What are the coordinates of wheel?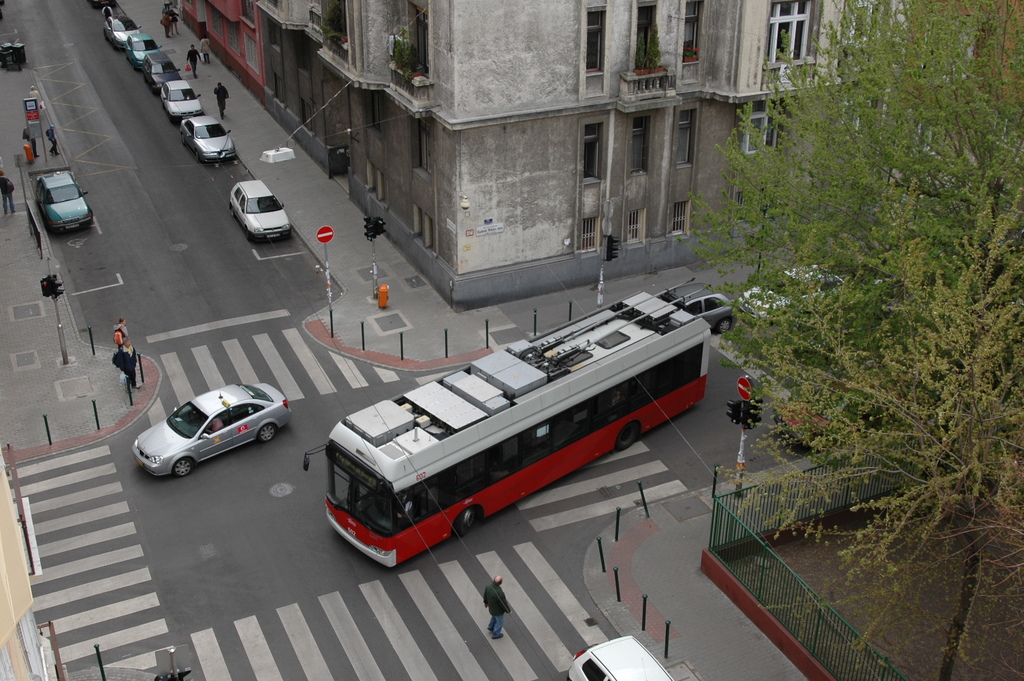
l=713, t=320, r=732, b=339.
